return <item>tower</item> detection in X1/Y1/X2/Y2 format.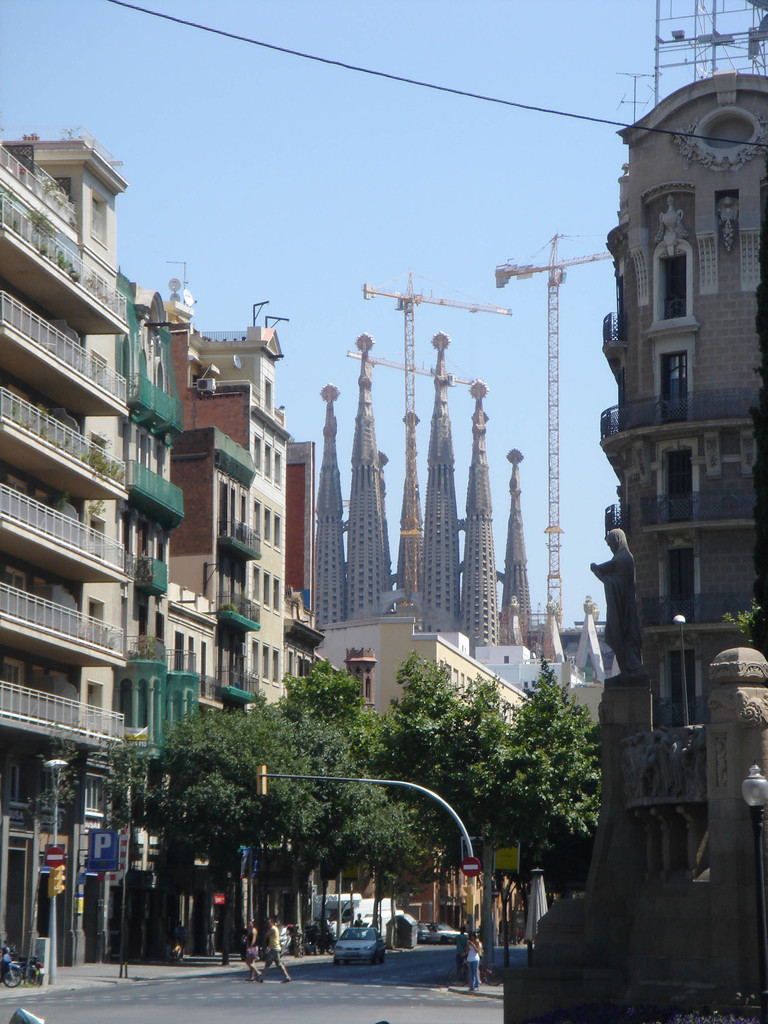
413/348/476/633.
